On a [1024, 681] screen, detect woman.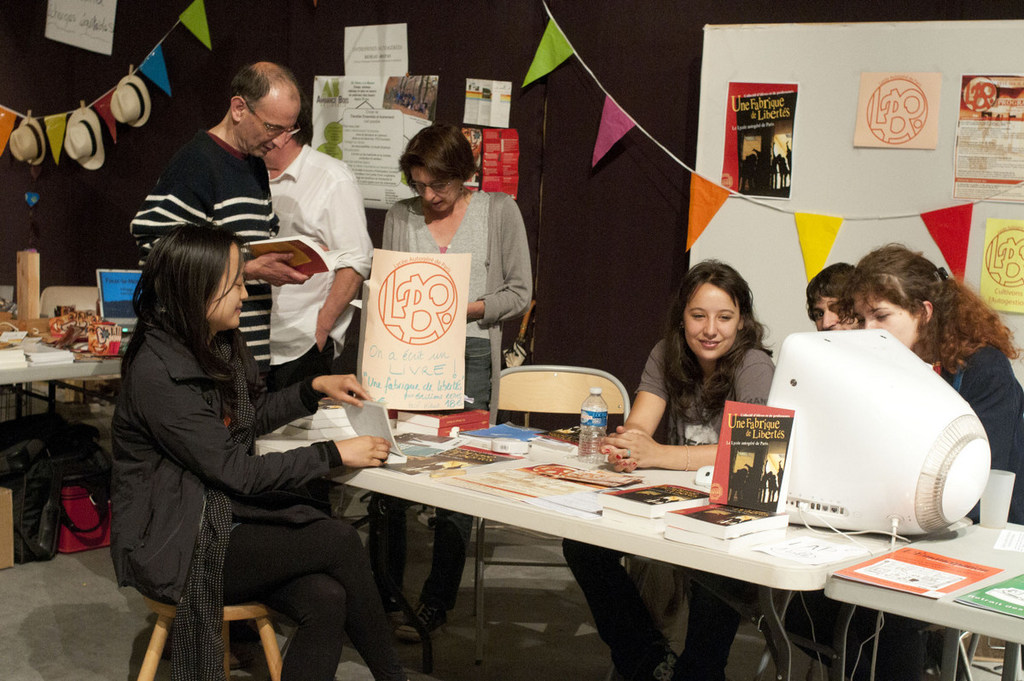
BBox(559, 257, 774, 680).
